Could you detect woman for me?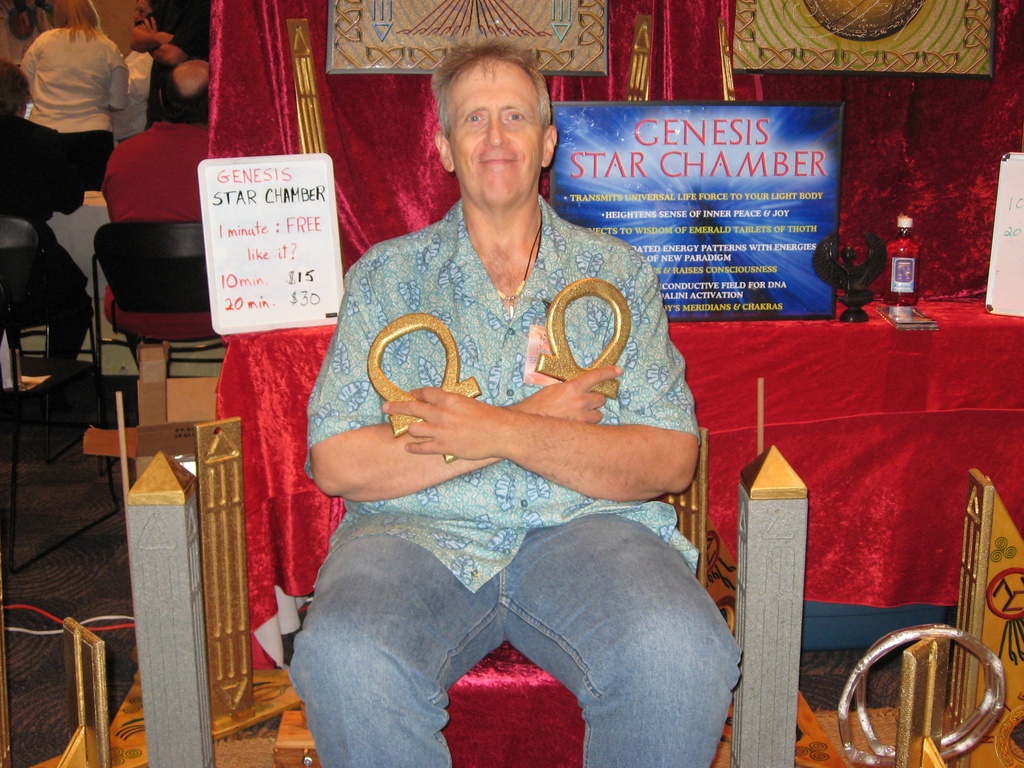
Detection result: crop(14, 0, 130, 193).
